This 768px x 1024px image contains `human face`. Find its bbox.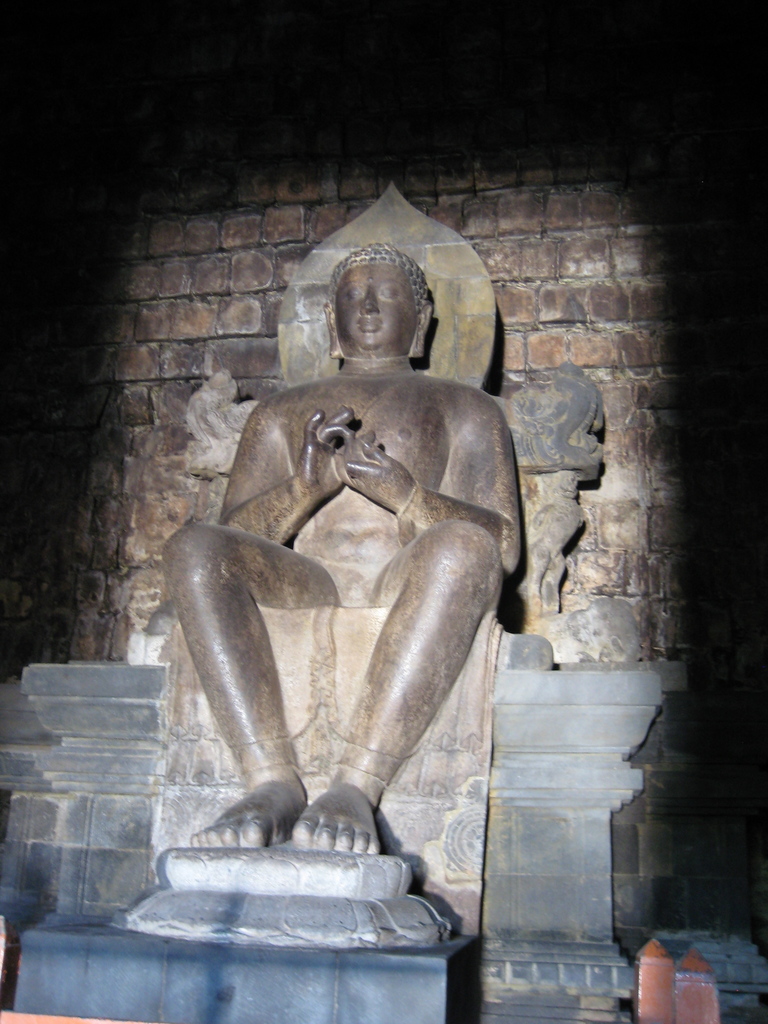
left=337, top=264, right=419, bottom=351.
